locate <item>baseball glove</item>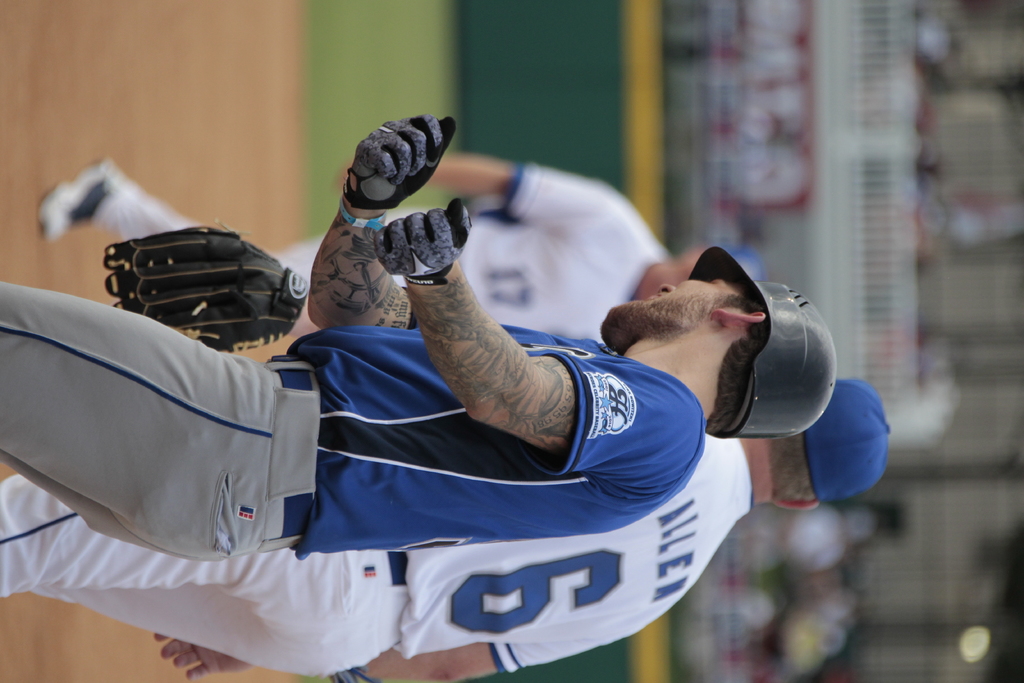
106/222/312/357
